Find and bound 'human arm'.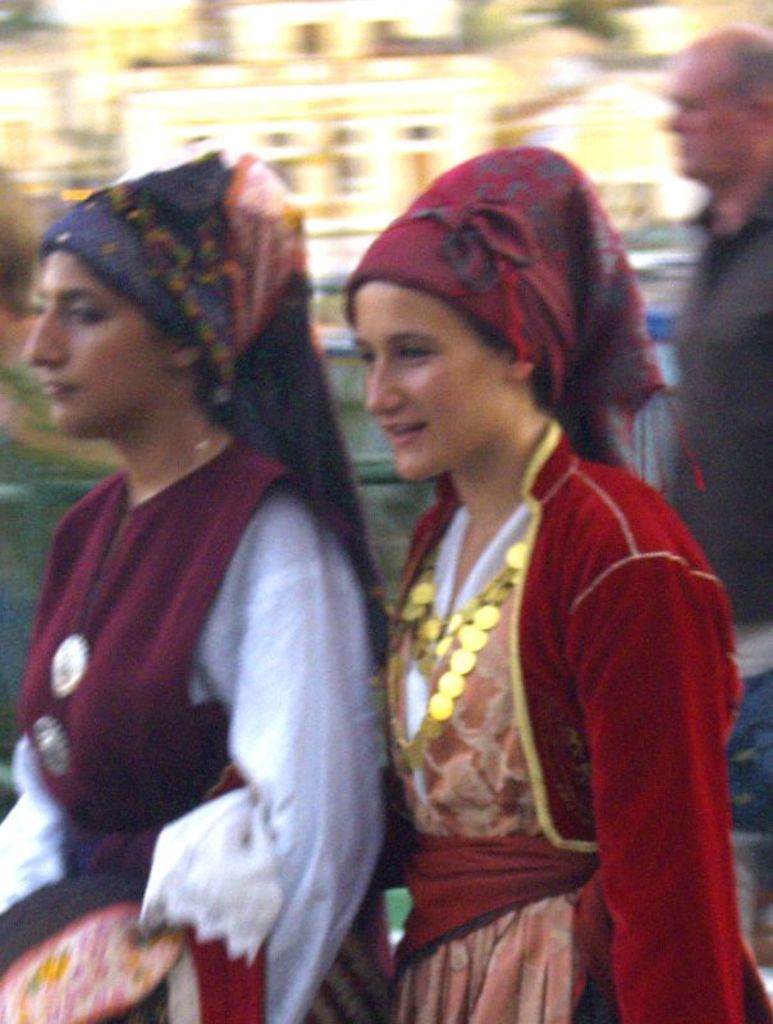
Bound: pyautogui.locateOnScreen(79, 480, 399, 986).
